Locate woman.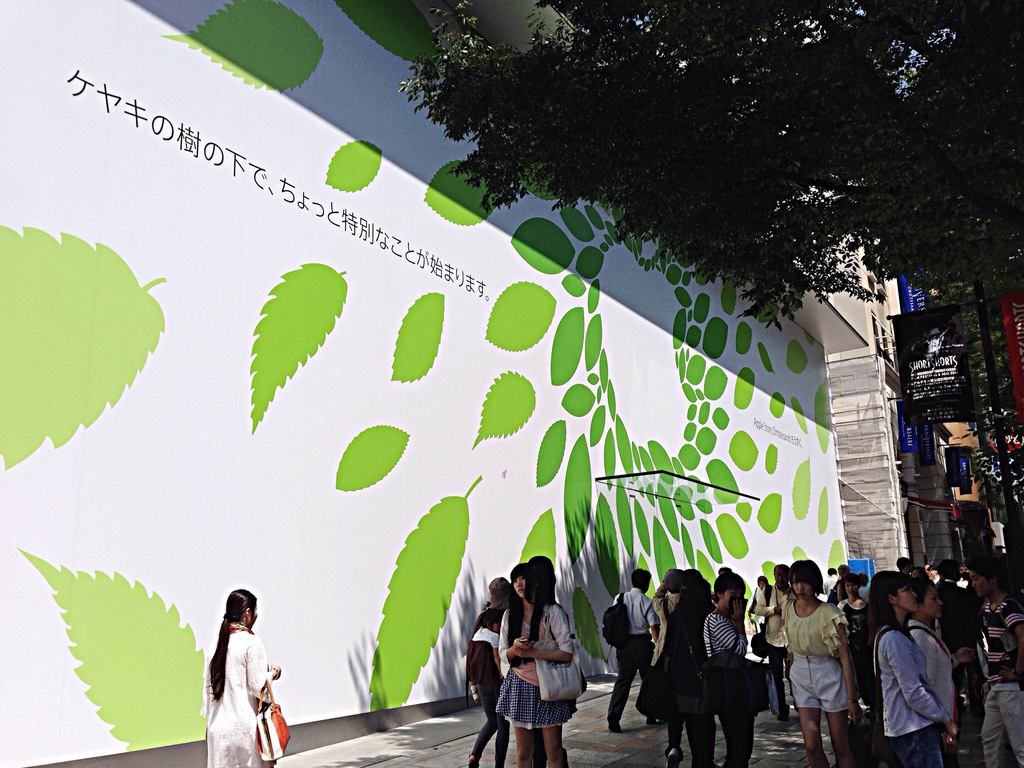
Bounding box: region(700, 566, 750, 767).
